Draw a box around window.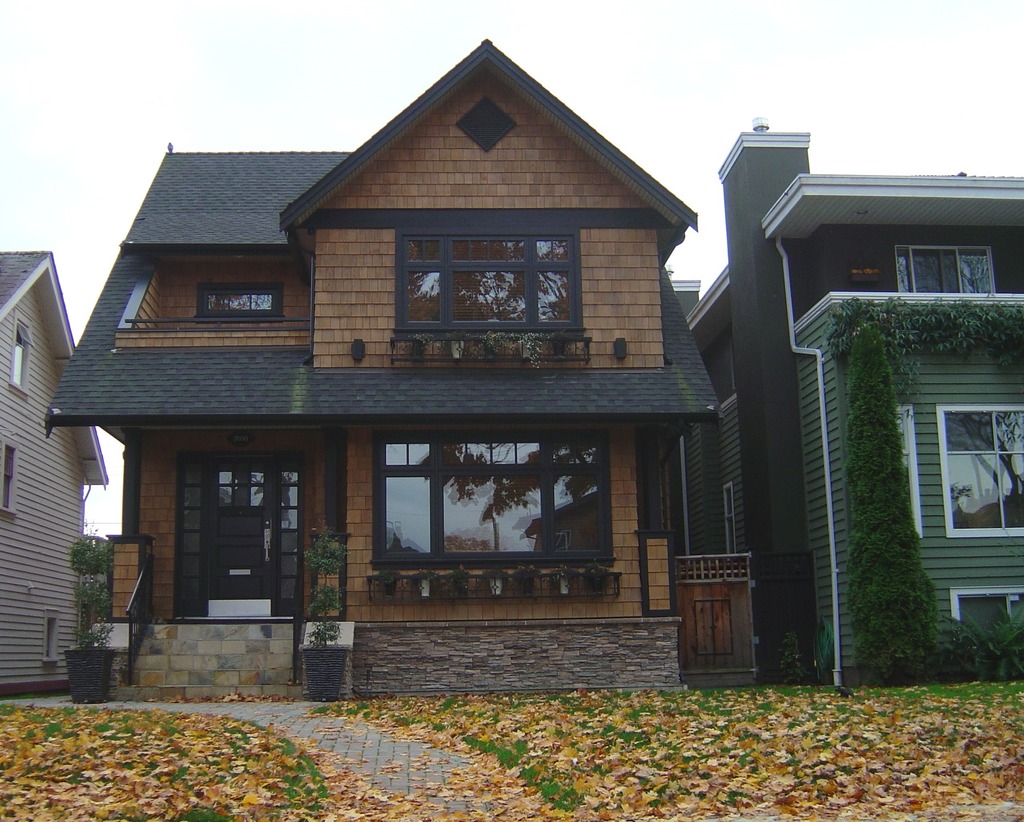
<box>0,433,21,519</box>.
